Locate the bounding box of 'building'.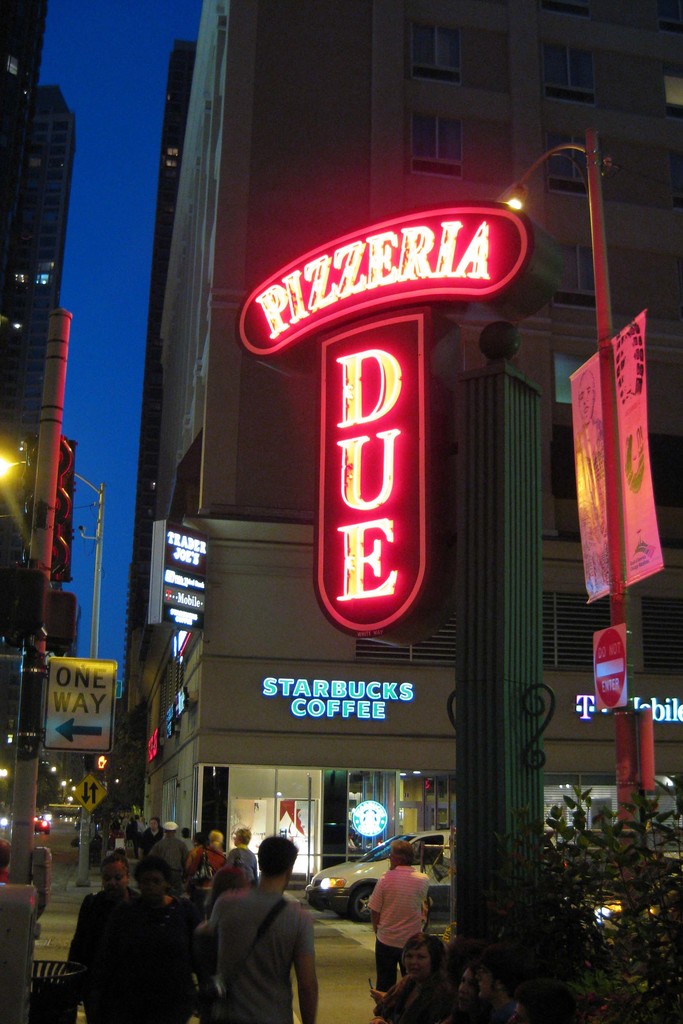
Bounding box: 119, 43, 203, 795.
